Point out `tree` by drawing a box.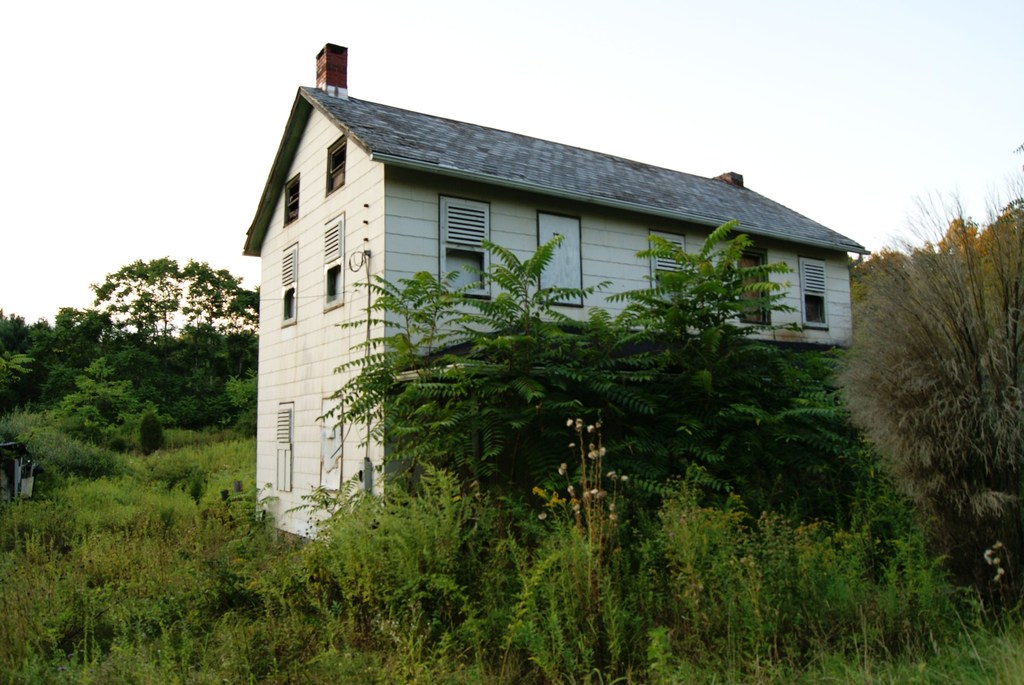
bbox=[837, 185, 1023, 629].
